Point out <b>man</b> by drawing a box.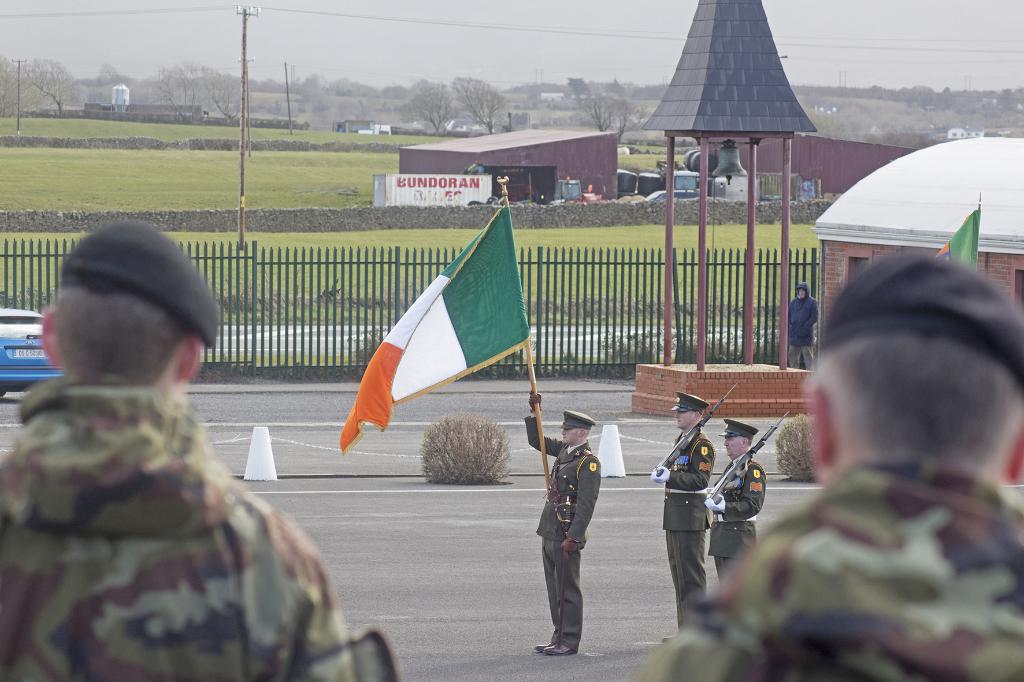
[left=646, top=385, right=714, bottom=647].
